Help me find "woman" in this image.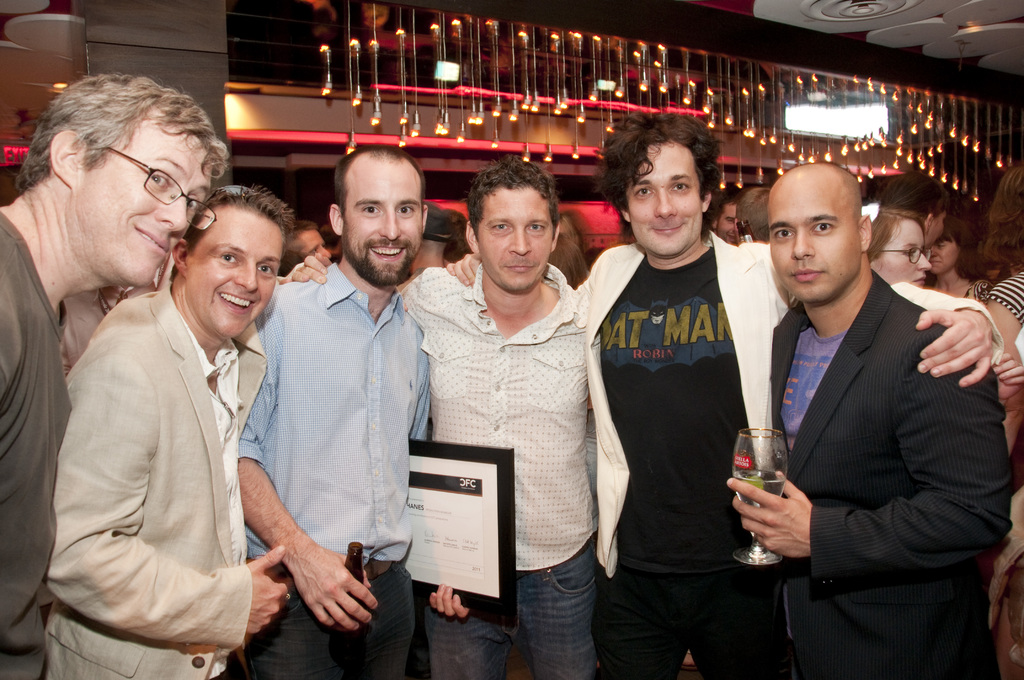
Found it: [x1=872, y1=166, x2=939, y2=248].
